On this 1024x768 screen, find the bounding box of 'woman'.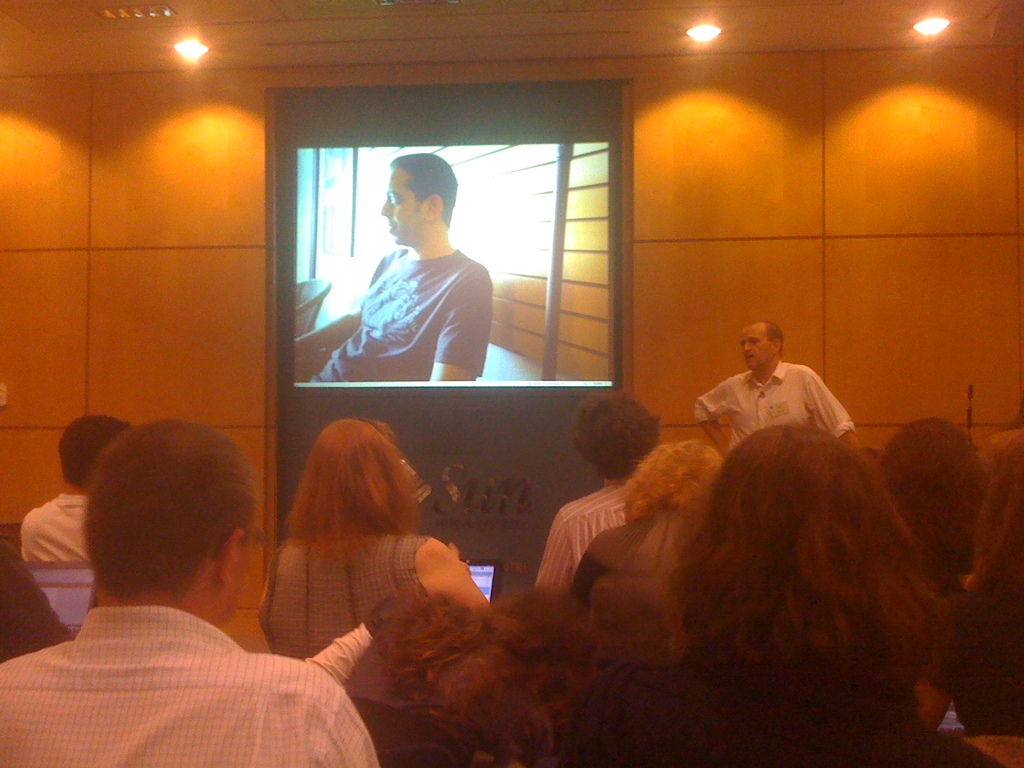
Bounding box: crop(915, 436, 1023, 738).
